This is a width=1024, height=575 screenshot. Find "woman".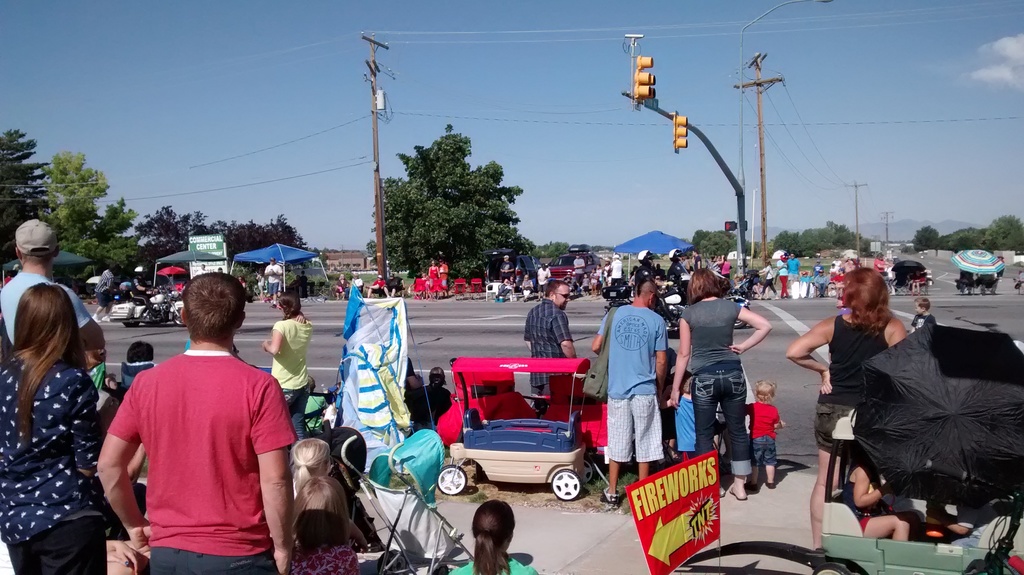
Bounding box: <region>283, 474, 364, 574</region>.
